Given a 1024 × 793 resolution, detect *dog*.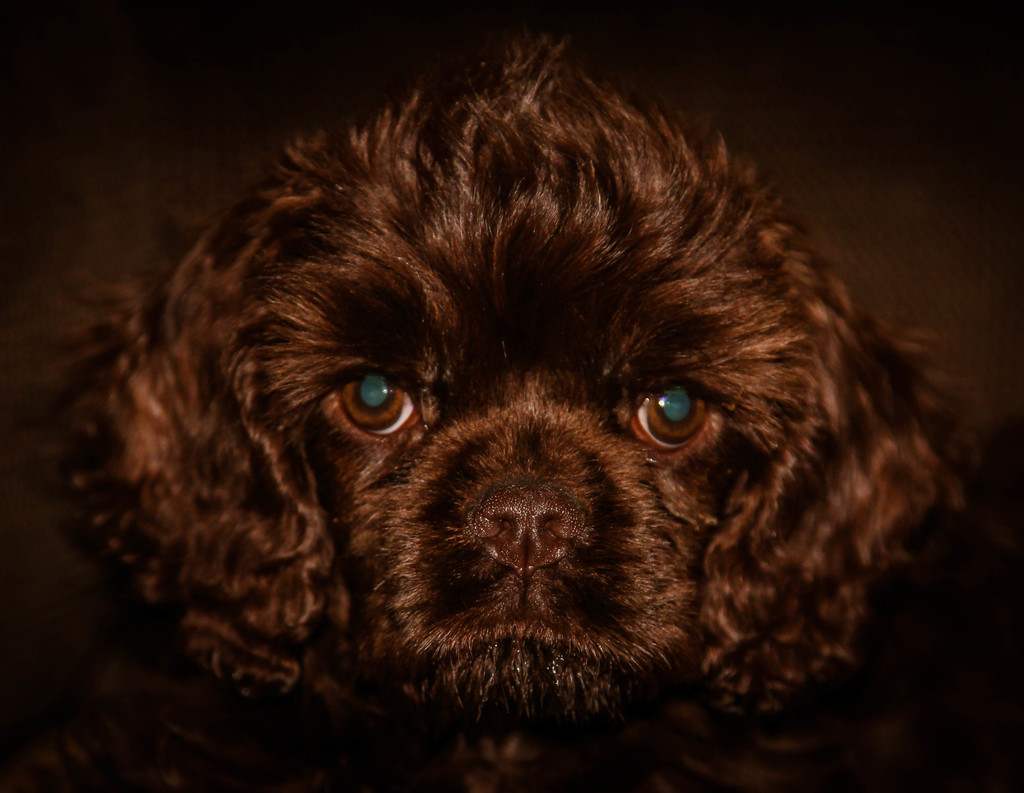
57:26:993:792.
